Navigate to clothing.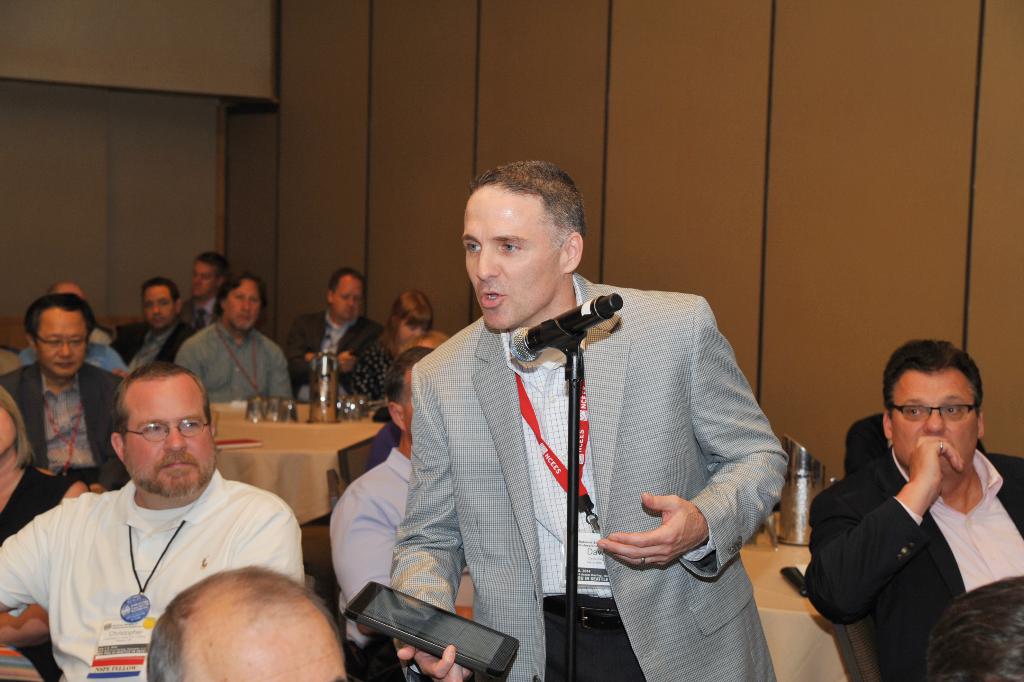
Navigation target: bbox(330, 442, 463, 681).
